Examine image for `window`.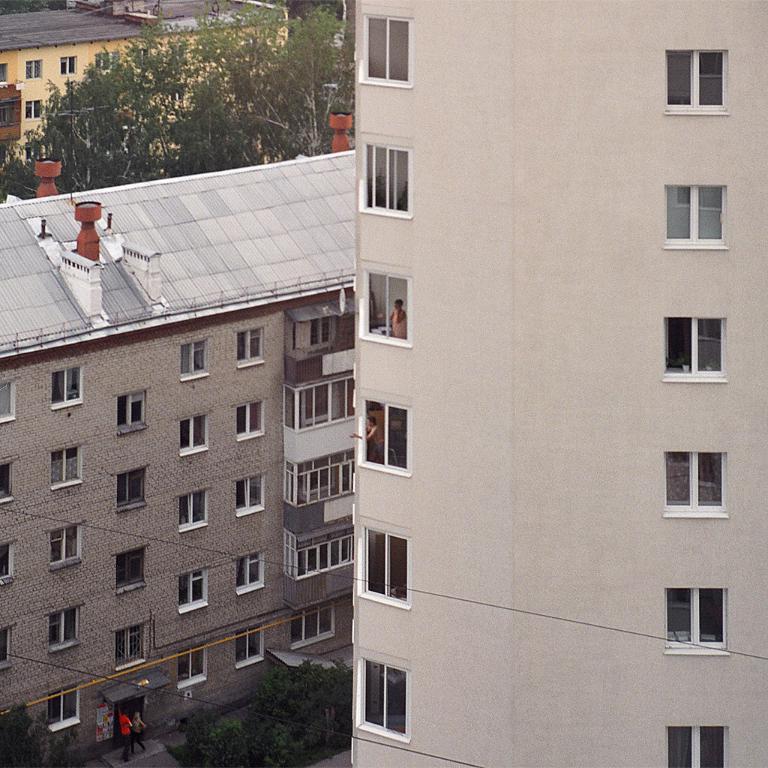
Examination result: crop(663, 181, 730, 251).
